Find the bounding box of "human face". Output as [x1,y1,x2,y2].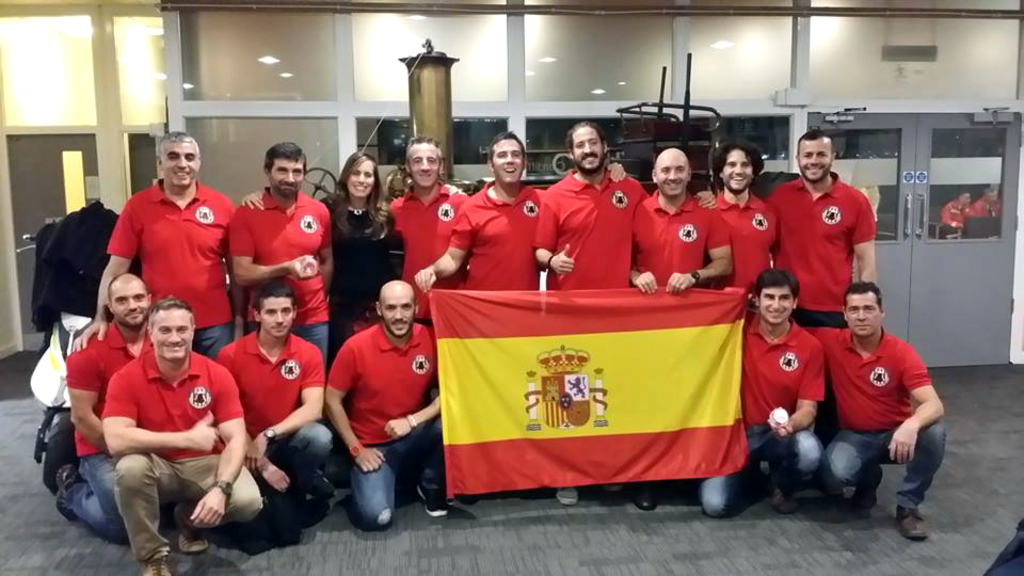
[409,143,437,189].
